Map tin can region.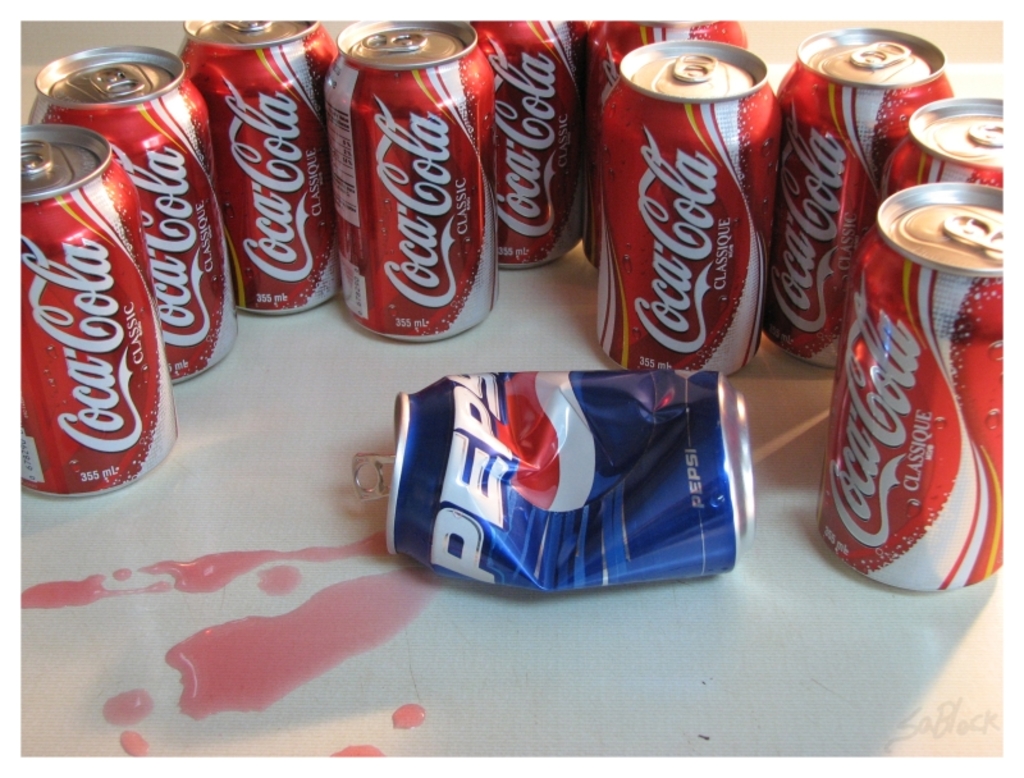
Mapped to [x1=589, y1=35, x2=772, y2=381].
